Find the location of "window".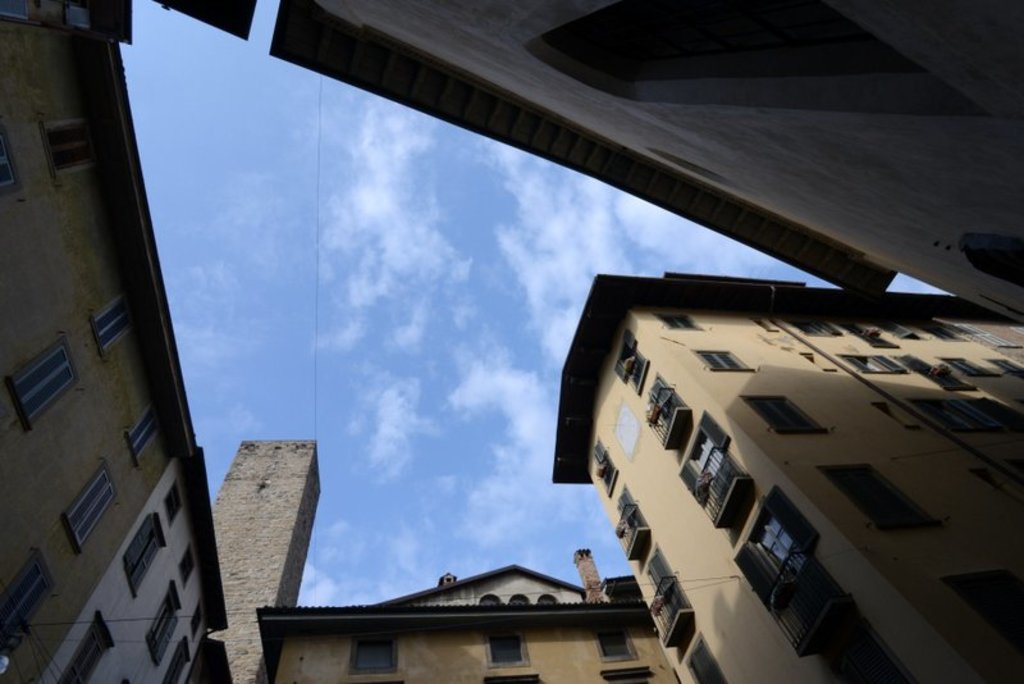
Location: (485, 631, 530, 666).
